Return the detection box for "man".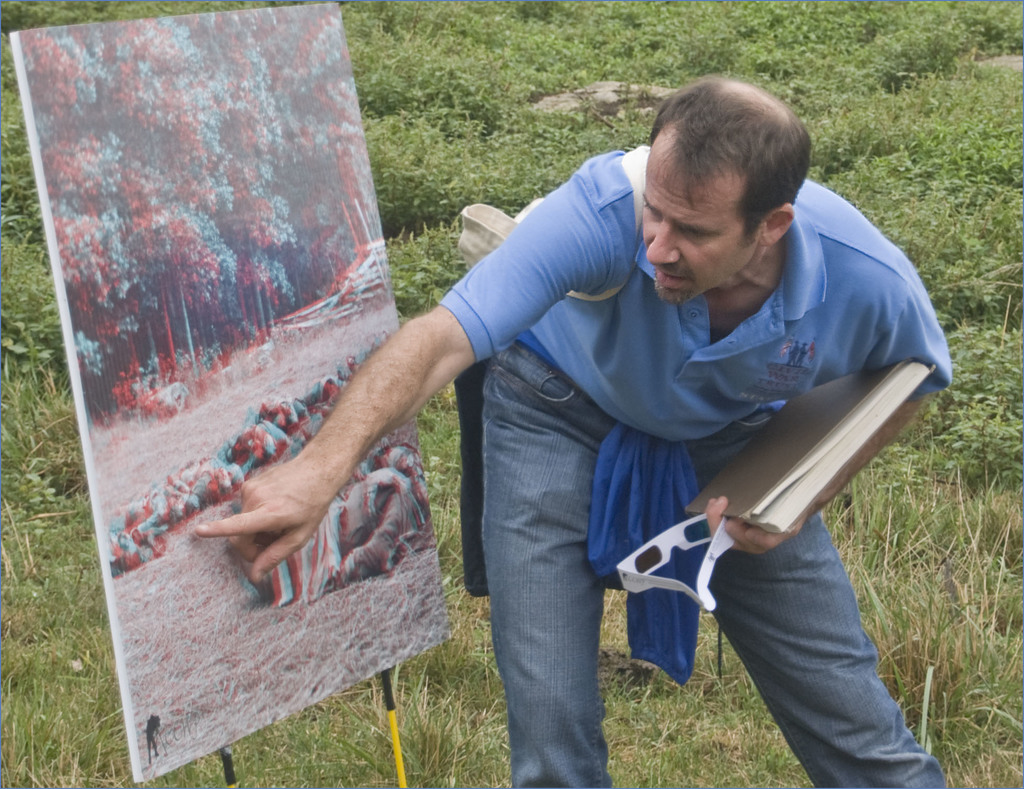
detection(356, 30, 968, 741).
